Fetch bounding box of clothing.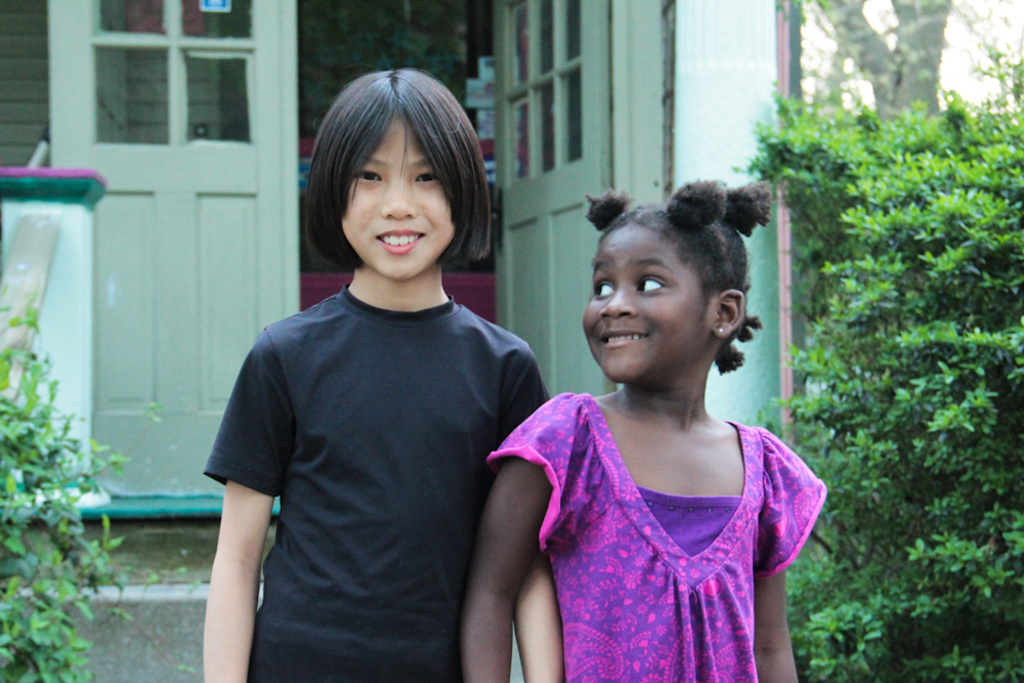
Bbox: locate(206, 229, 544, 666).
